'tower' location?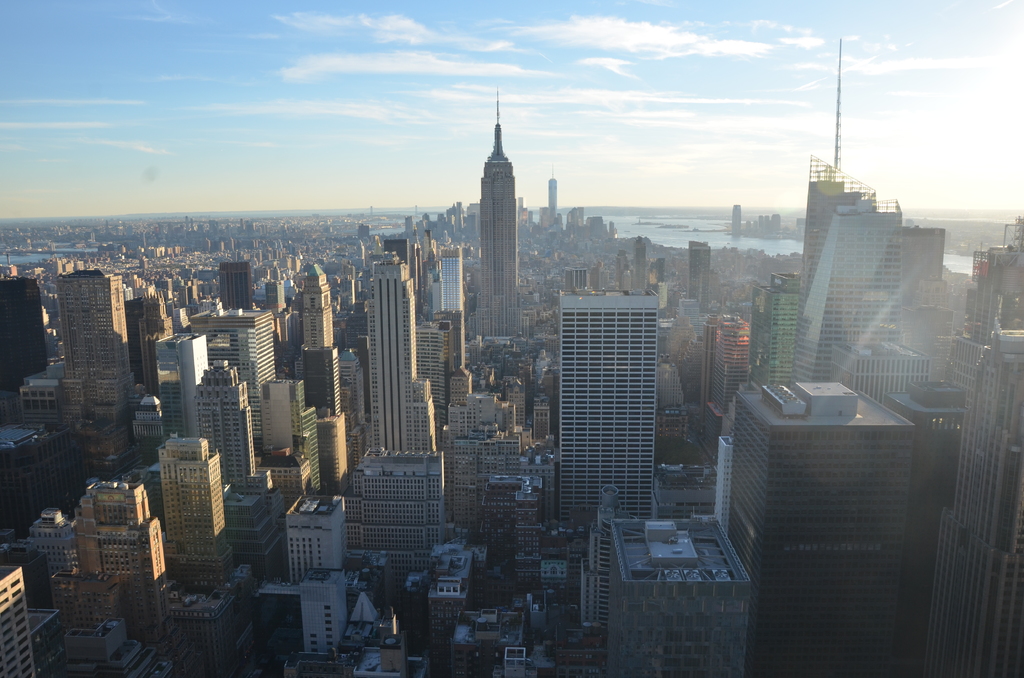
[left=270, top=498, right=355, bottom=666]
